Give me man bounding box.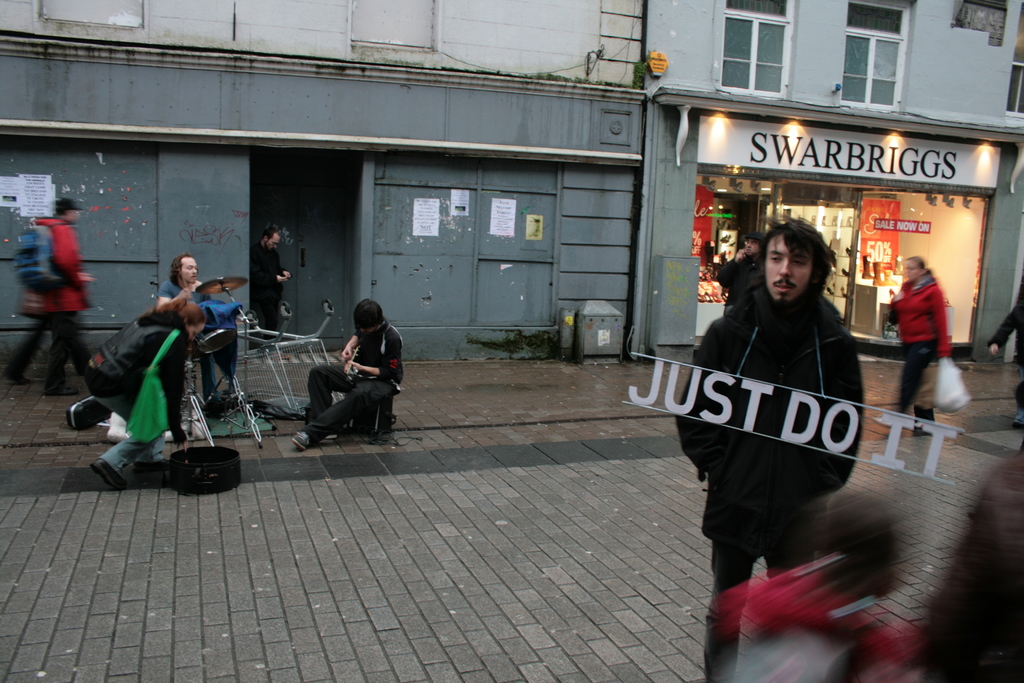
<region>668, 179, 894, 634</region>.
